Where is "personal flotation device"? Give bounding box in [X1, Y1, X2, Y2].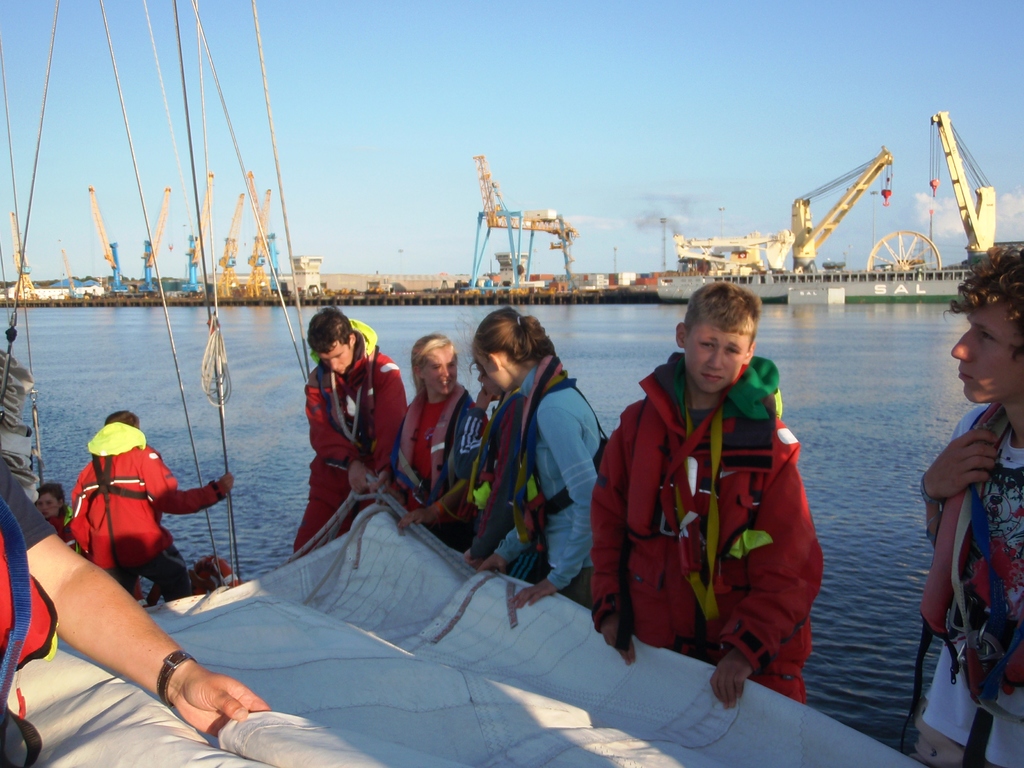
[383, 382, 469, 505].
